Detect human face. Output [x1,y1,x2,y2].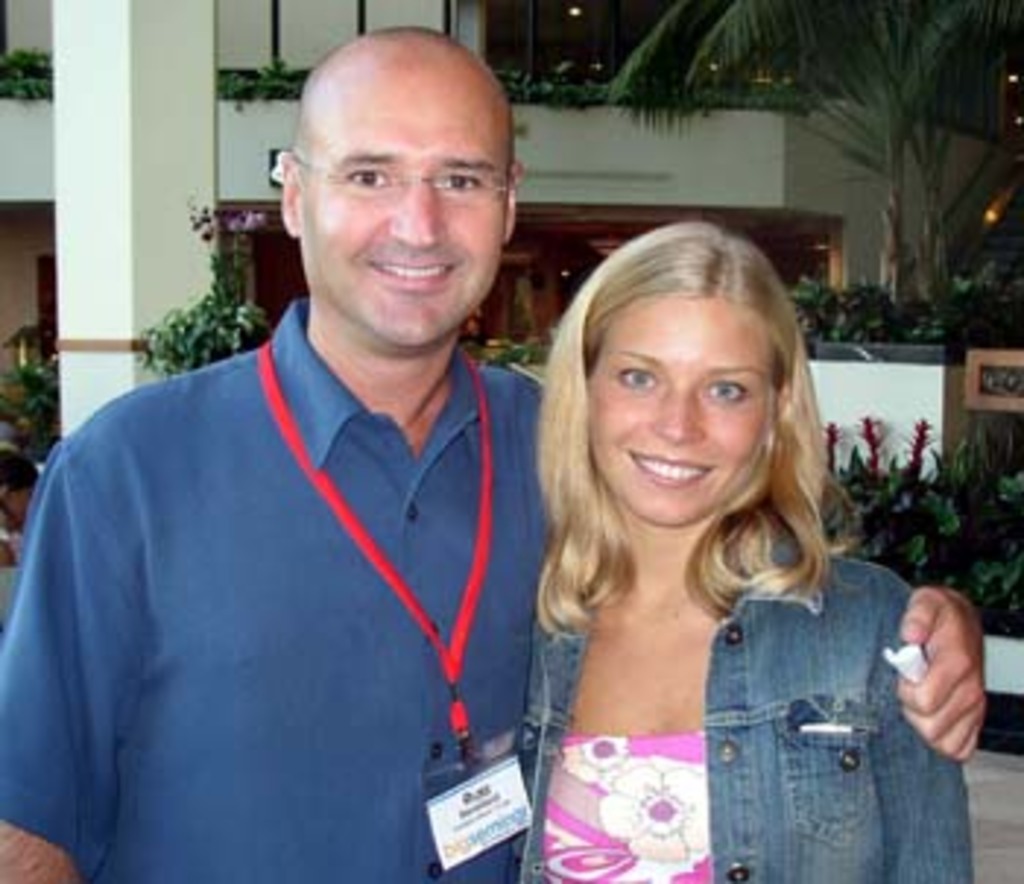
[295,56,506,366].
